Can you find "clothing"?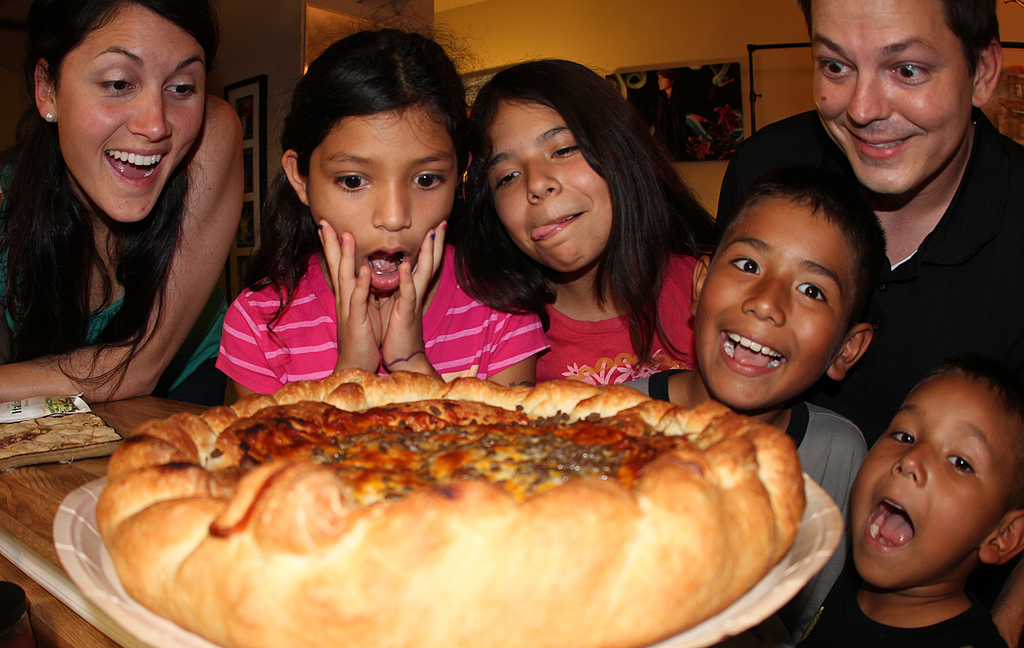
Yes, bounding box: region(531, 249, 698, 384).
